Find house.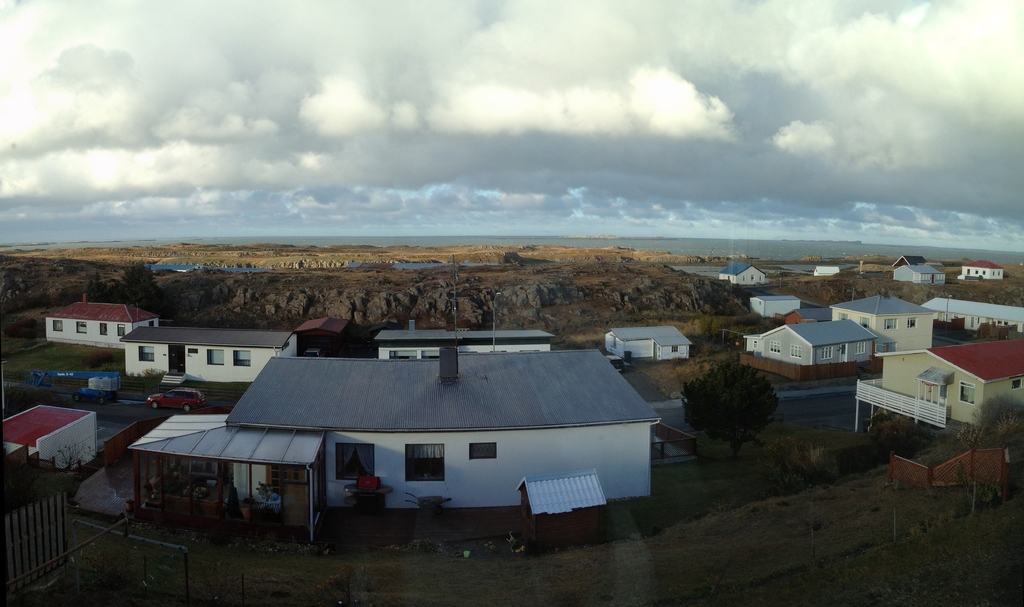
BBox(742, 309, 881, 383).
